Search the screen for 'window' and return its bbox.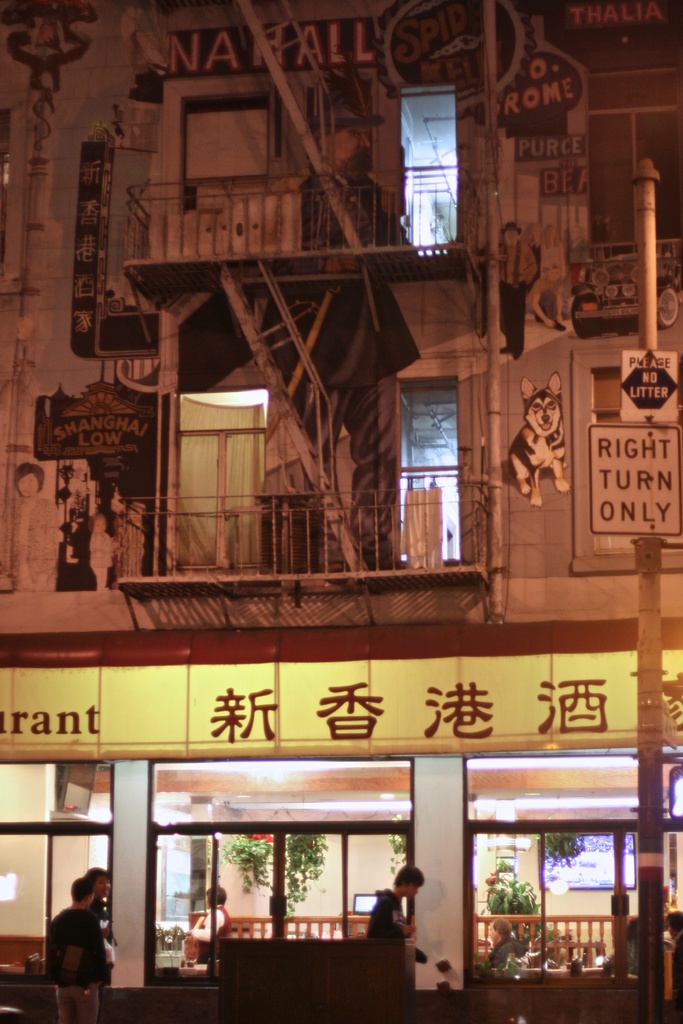
Found: select_region(460, 742, 682, 980).
